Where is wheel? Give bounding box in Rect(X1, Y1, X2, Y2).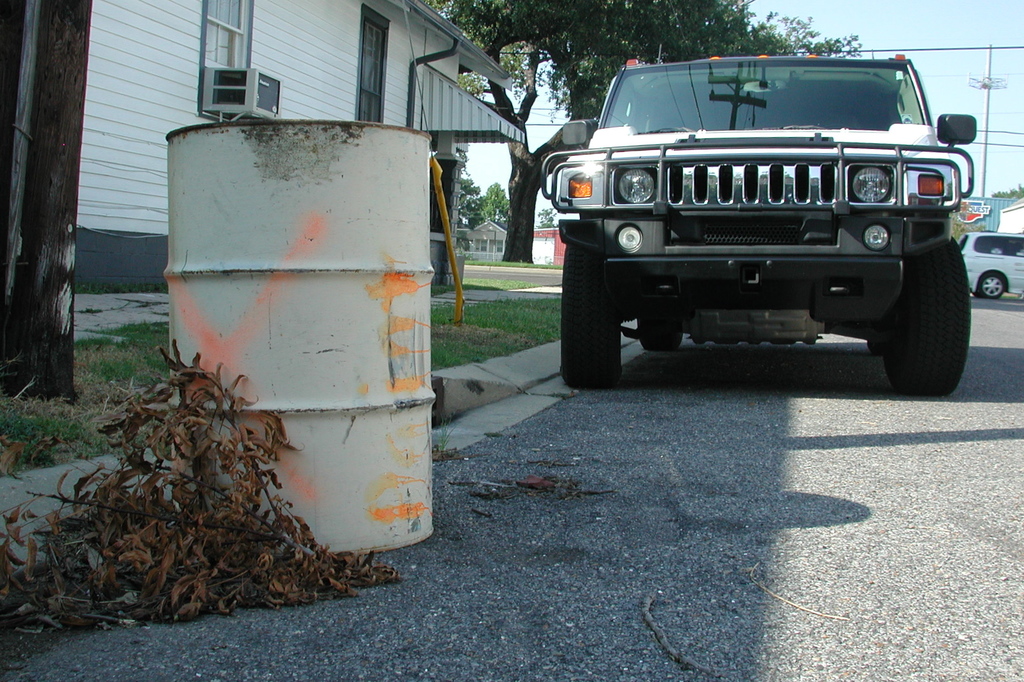
Rect(557, 241, 630, 388).
